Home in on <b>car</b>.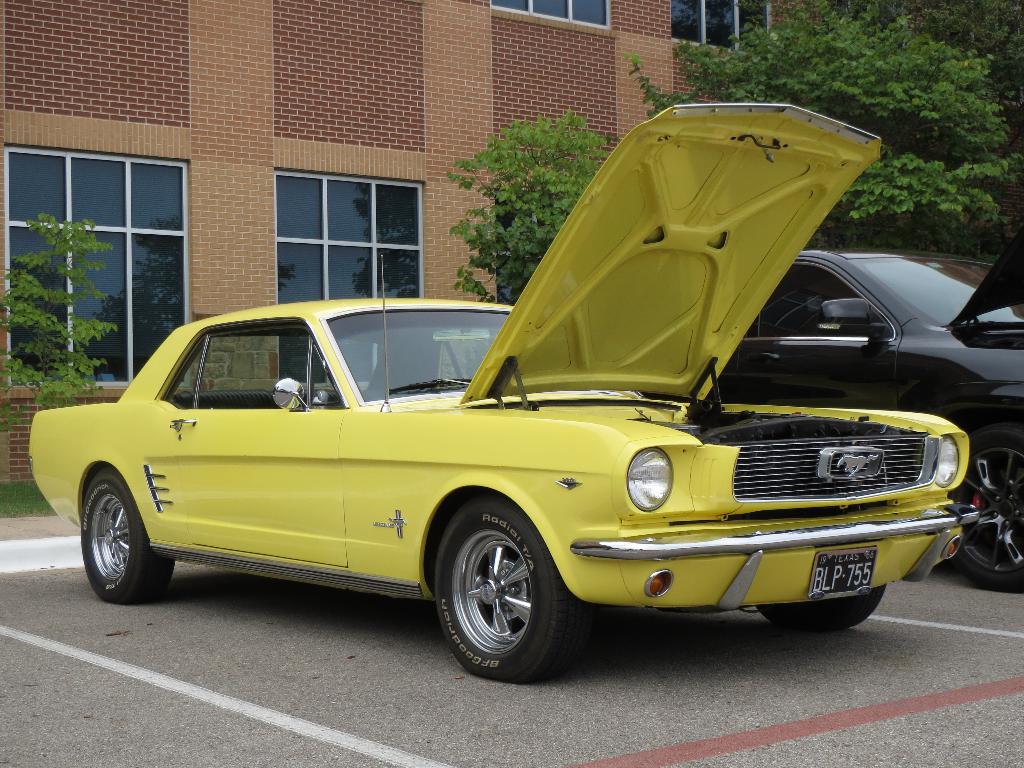
Homed in at 707, 216, 1023, 595.
